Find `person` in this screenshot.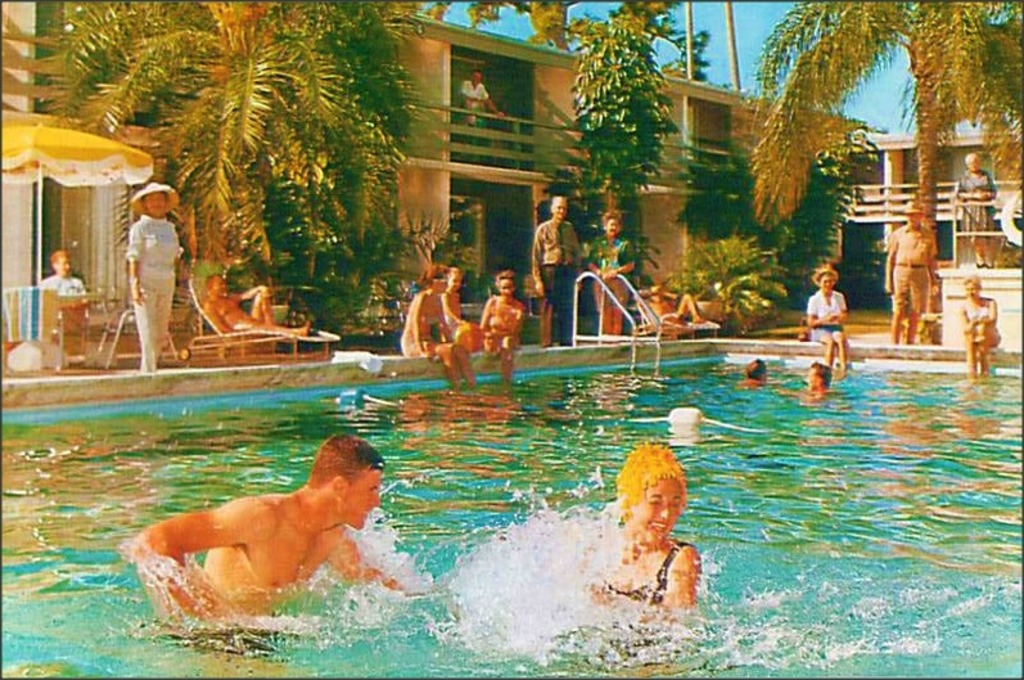
The bounding box for `person` is {"left": 576, "top": 438, "right": 705, "bottom": 621}.
